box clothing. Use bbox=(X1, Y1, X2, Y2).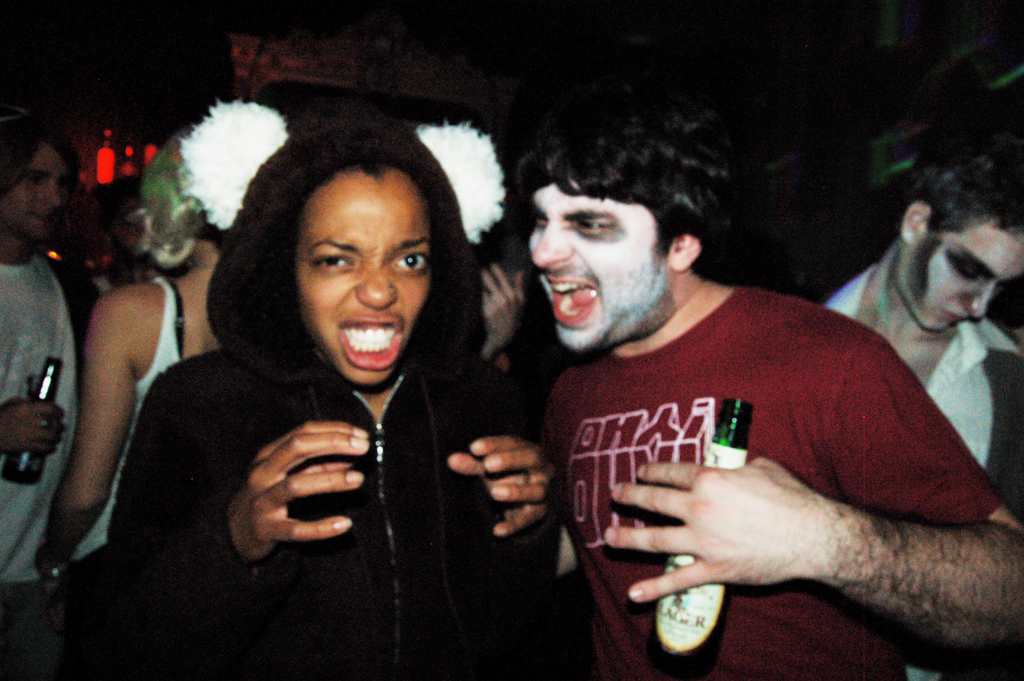
bbox=(812, 256, 1023, 513).
